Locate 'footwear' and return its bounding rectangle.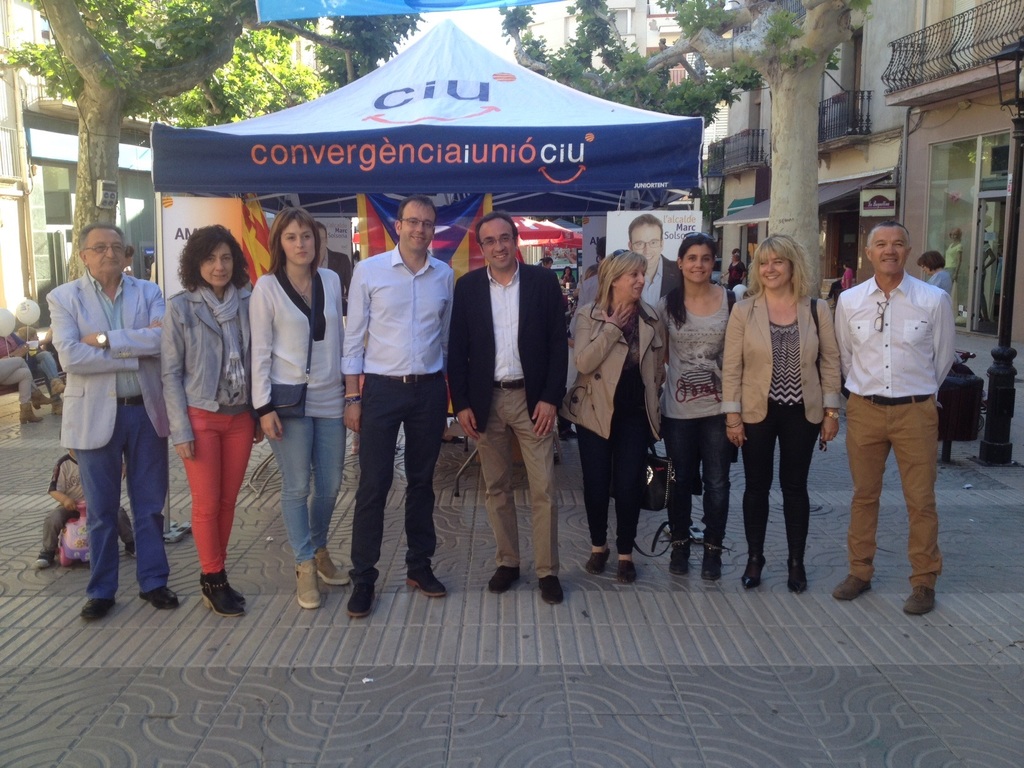
(left=294, top=554, right=324, bottom=609).
